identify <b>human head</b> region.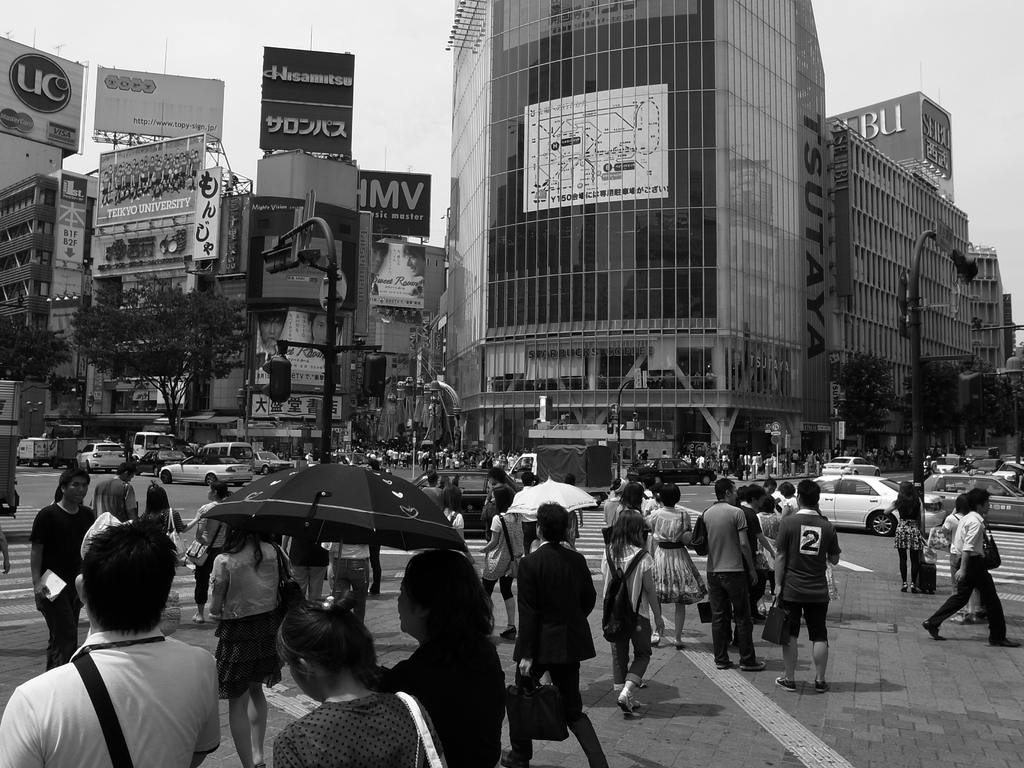
Region: locate(638, 449, 641, 452).
